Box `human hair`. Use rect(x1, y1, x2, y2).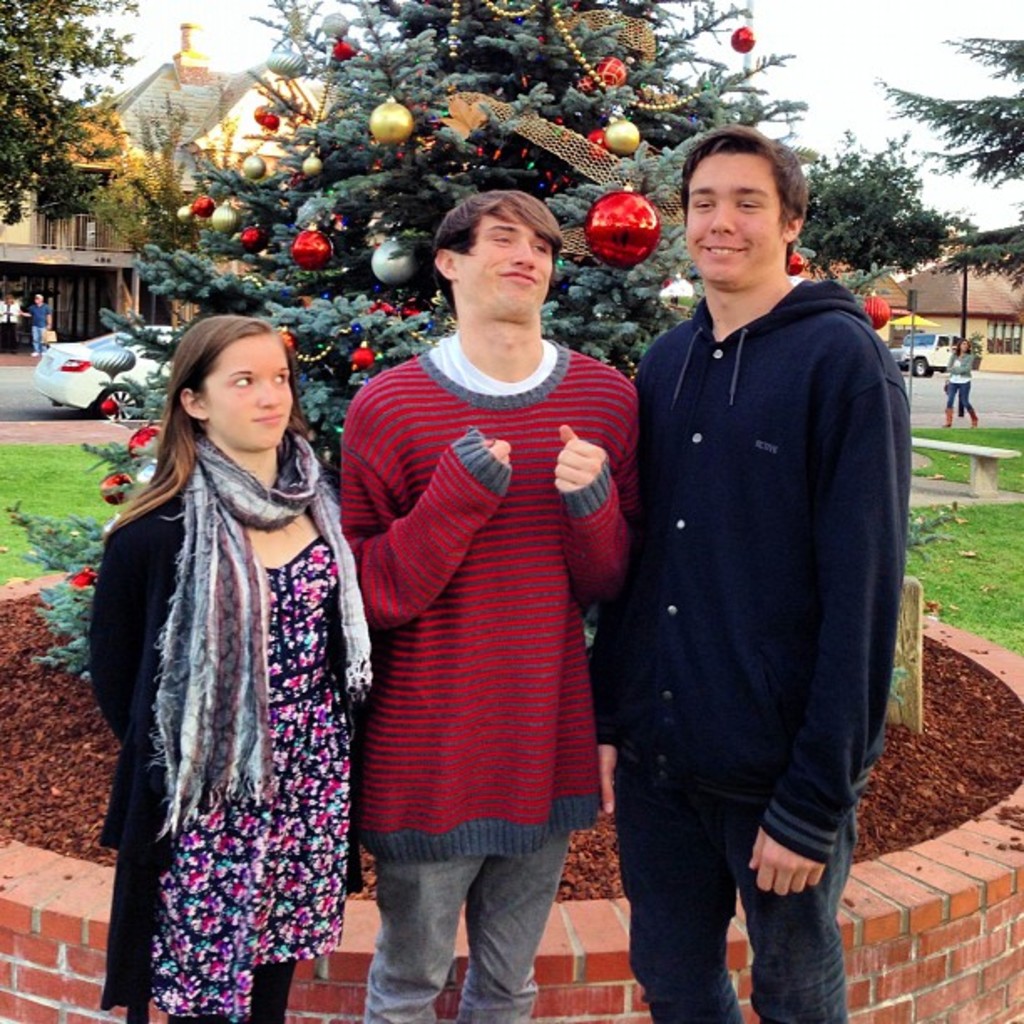
rect(105, 315, 311, 525).
